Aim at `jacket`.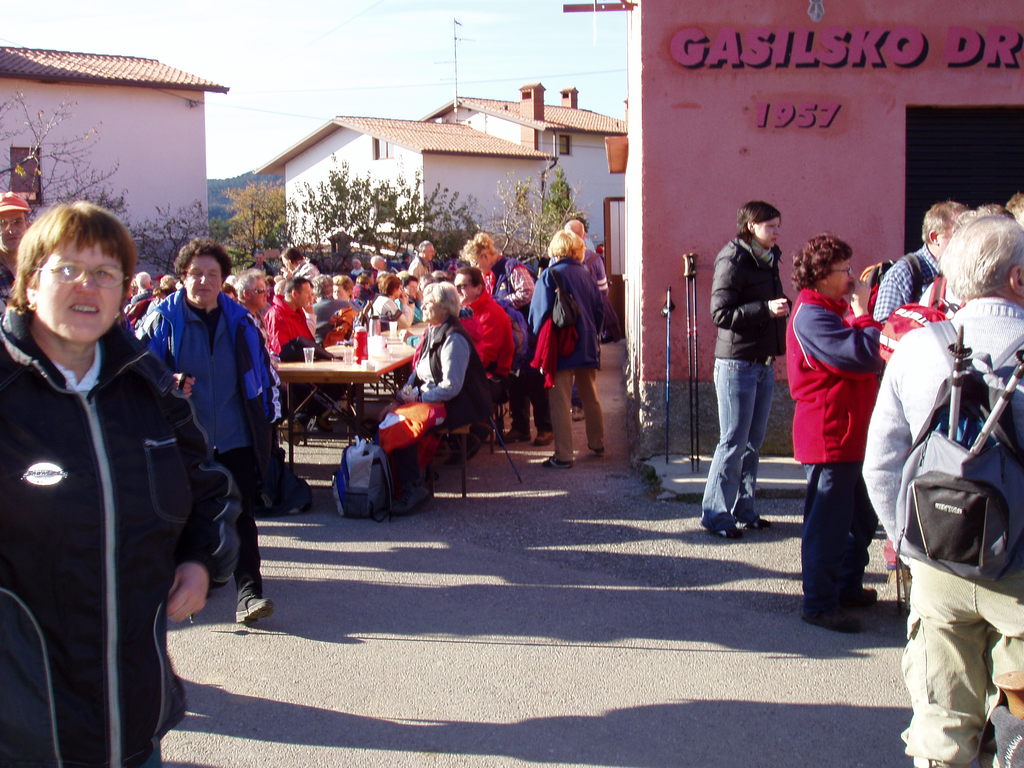
Aimed at left=260, top=295, right=318, bottom=356.
